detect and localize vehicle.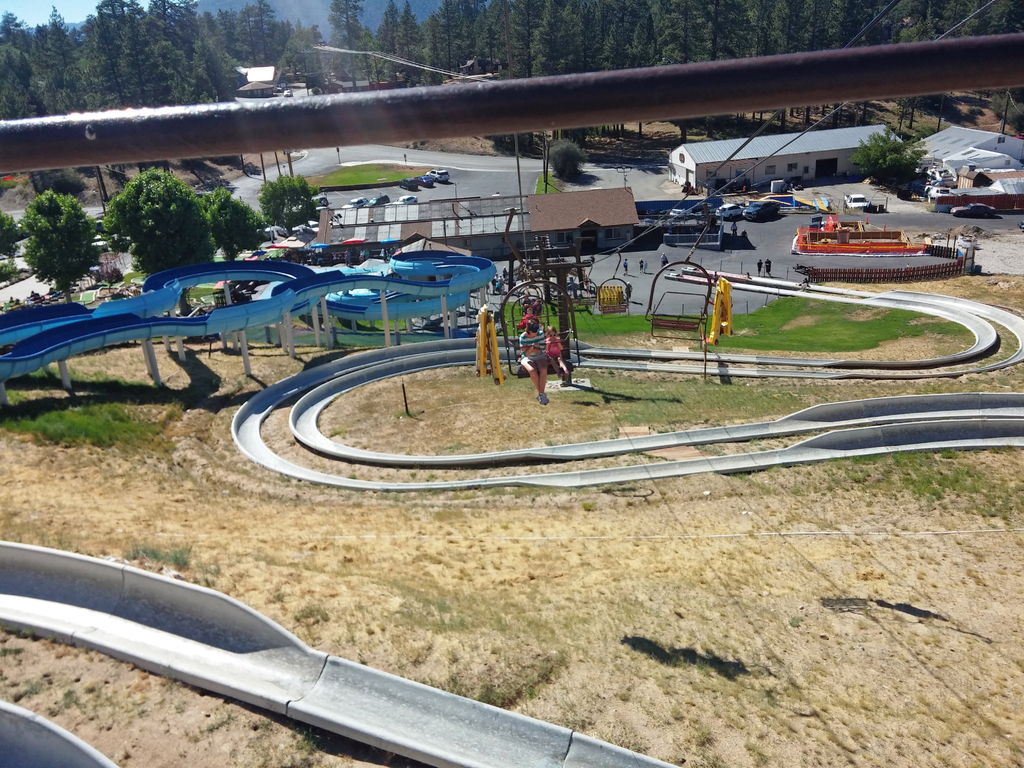
Localized at bbox=(415, 173, 436, 185).
